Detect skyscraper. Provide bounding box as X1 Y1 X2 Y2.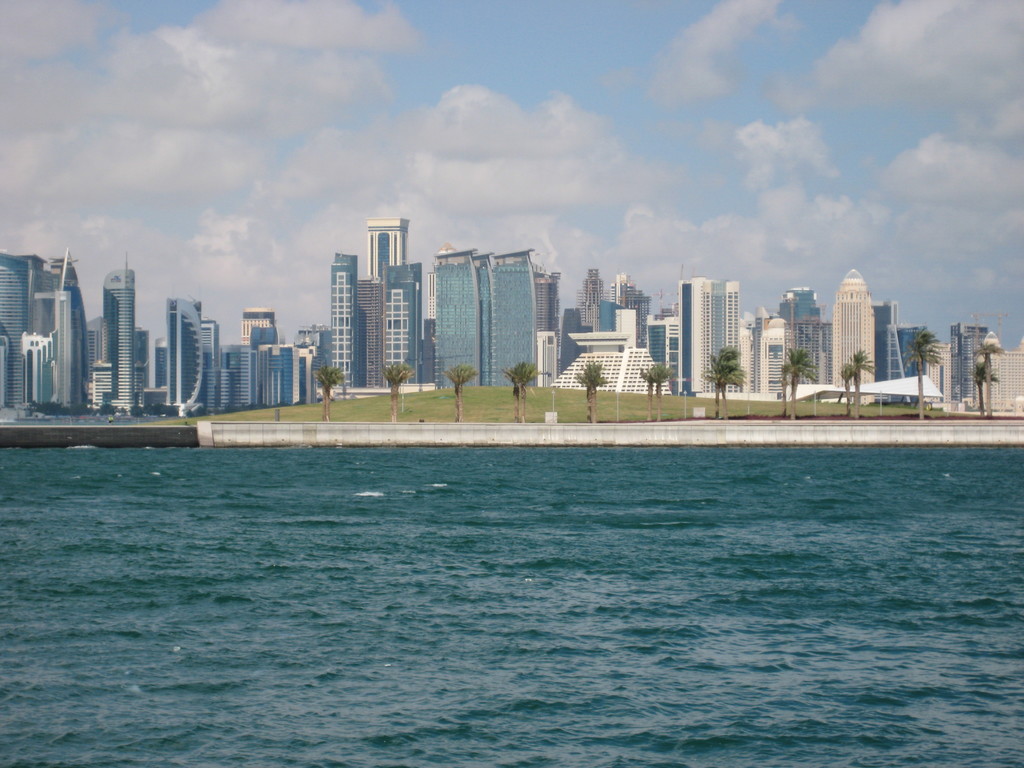
952 323 995 402.
